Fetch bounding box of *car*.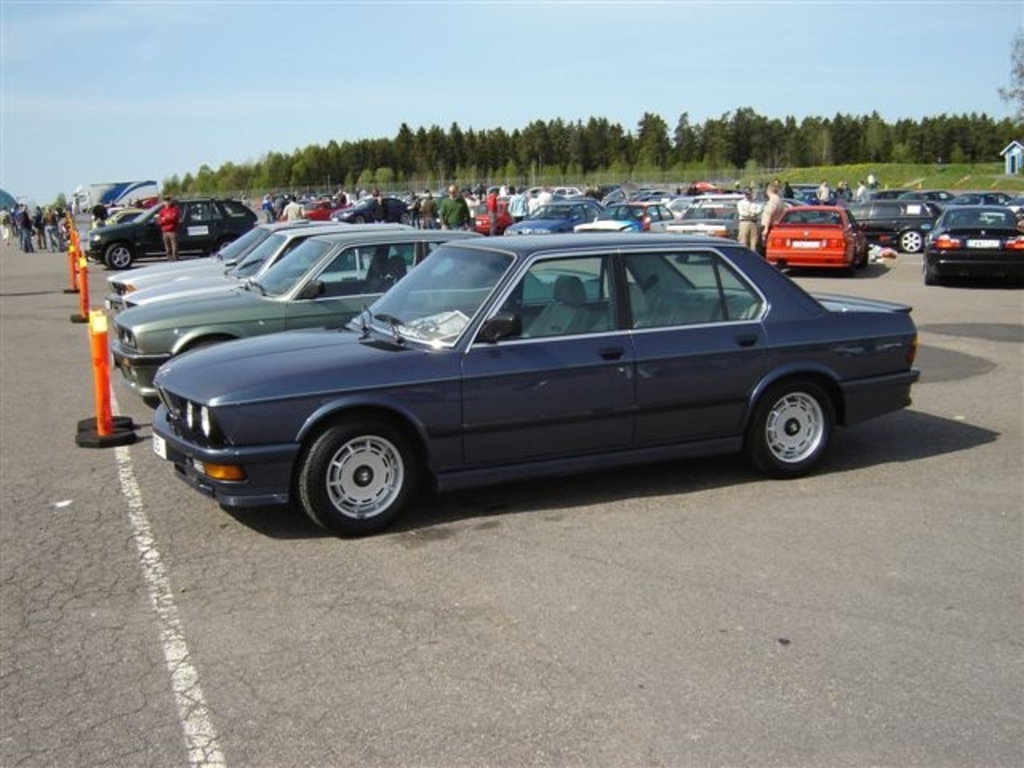
Bbox: select_region(106, 218, 336, 301).
